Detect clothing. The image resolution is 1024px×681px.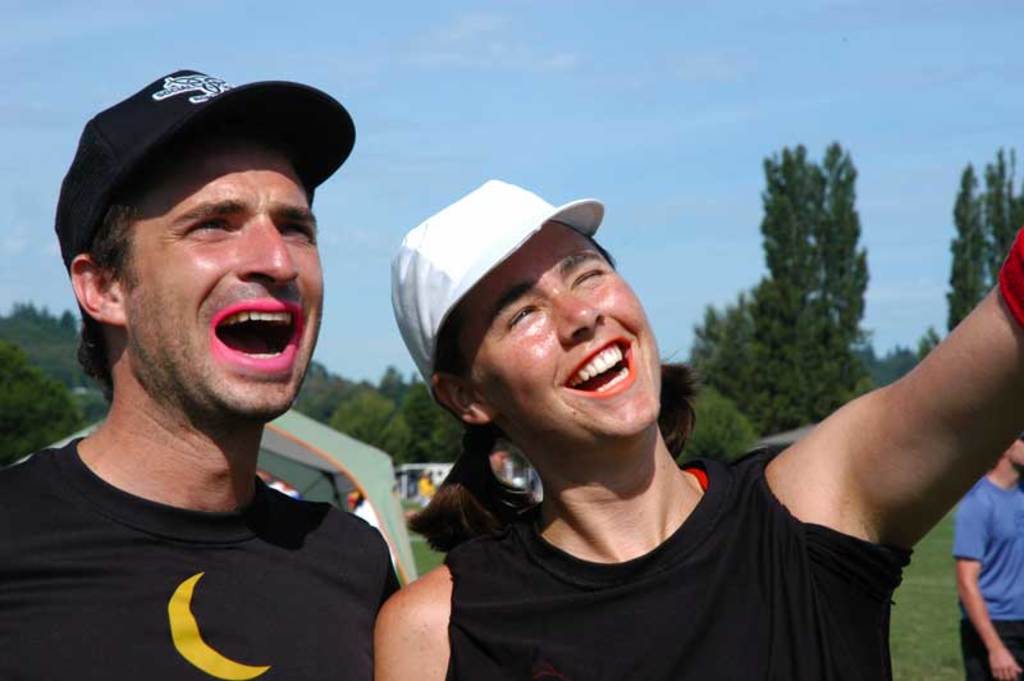
region(364, 388, 908, 677).
